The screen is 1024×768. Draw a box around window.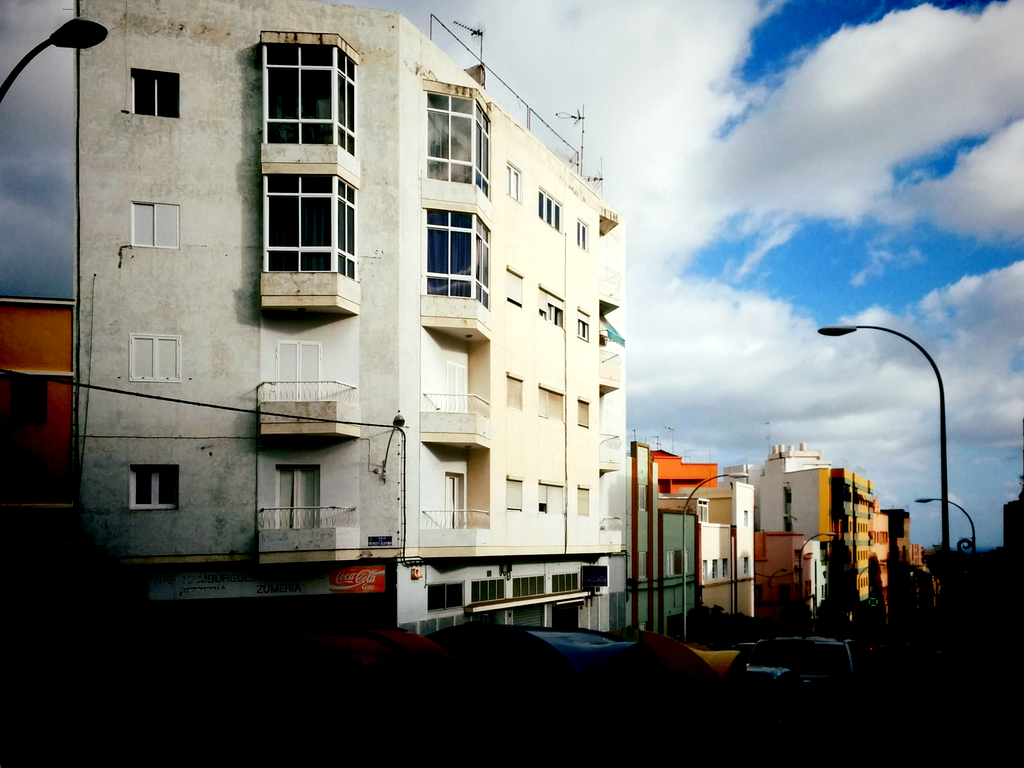
left=502, top=268, right=522, bottom=314.
